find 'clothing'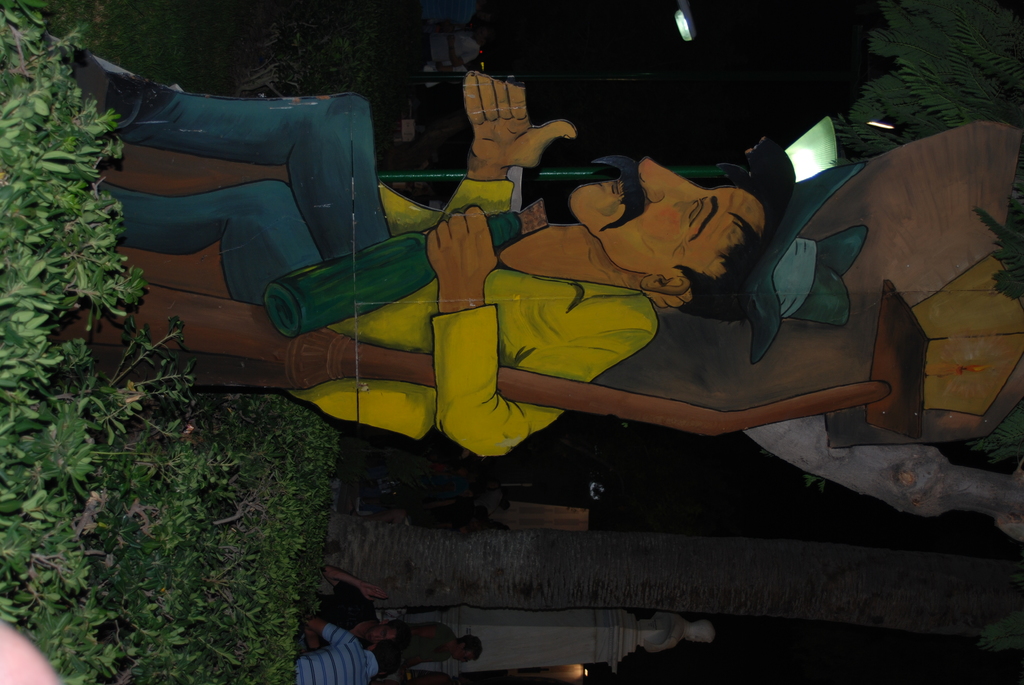
Rect(314, 579, 376, 647)
